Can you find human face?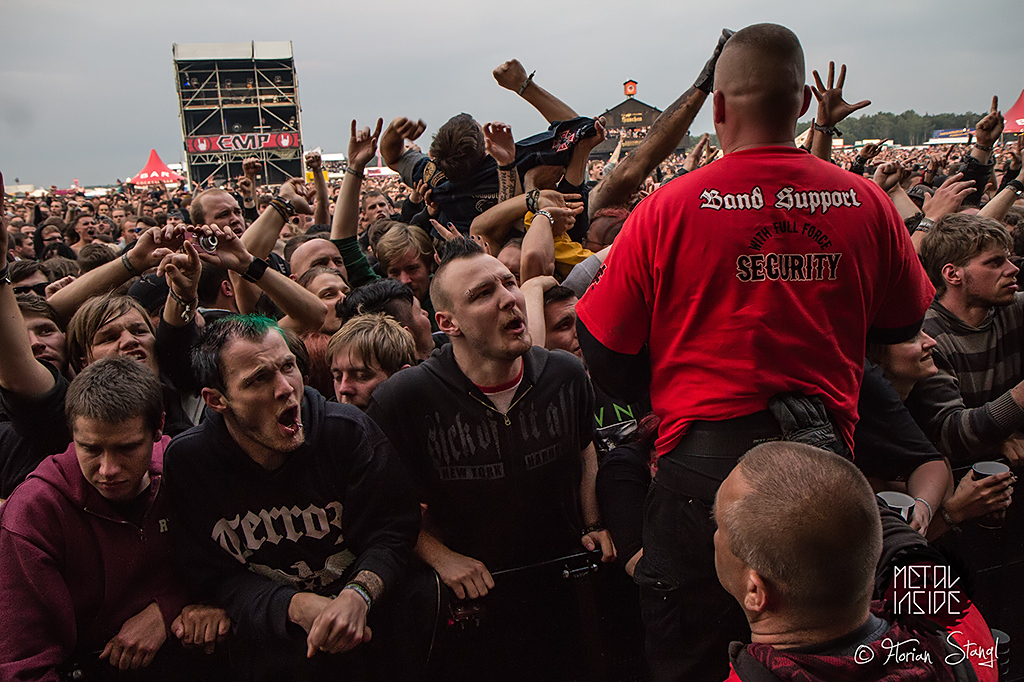
Yes, bounding box: pyautogui.locateOnScreen(712, 465, 741, 595).
